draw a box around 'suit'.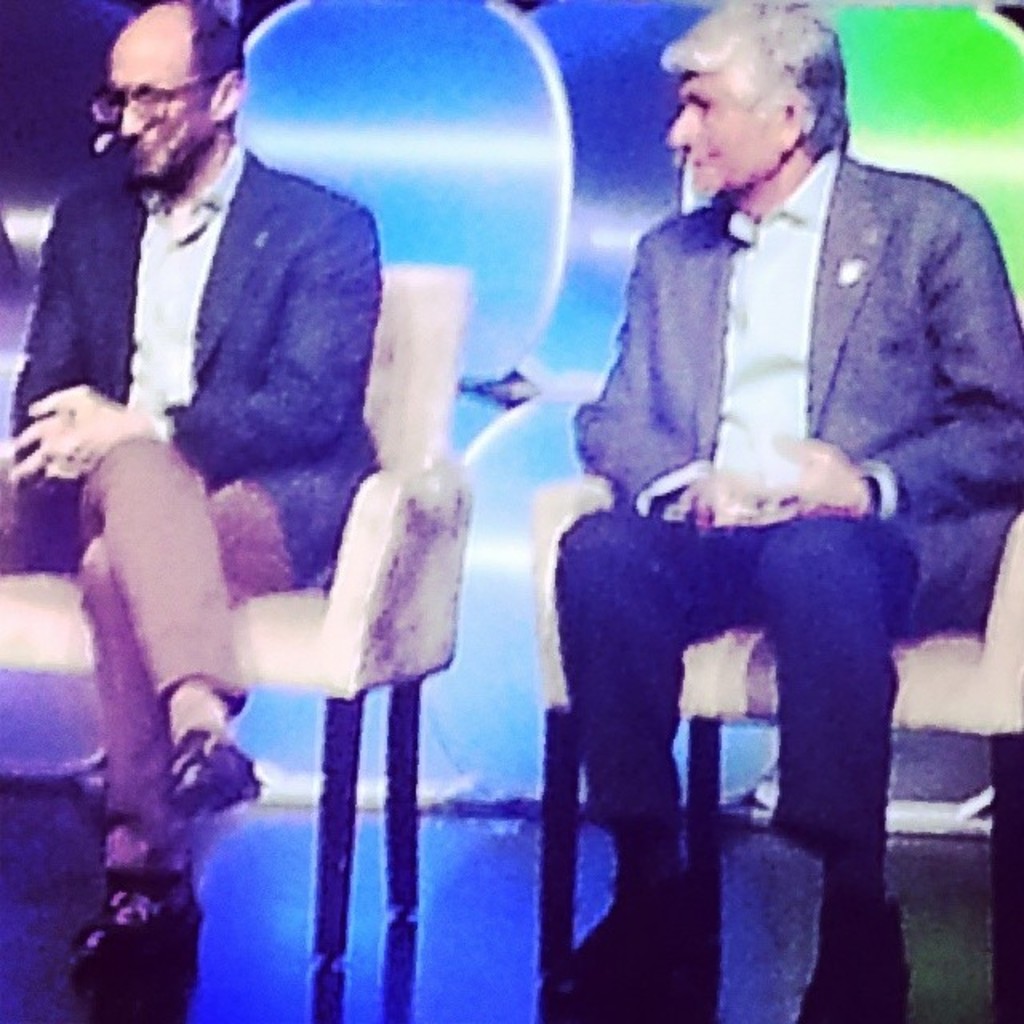
bbox(14, 126, 381, 613).
